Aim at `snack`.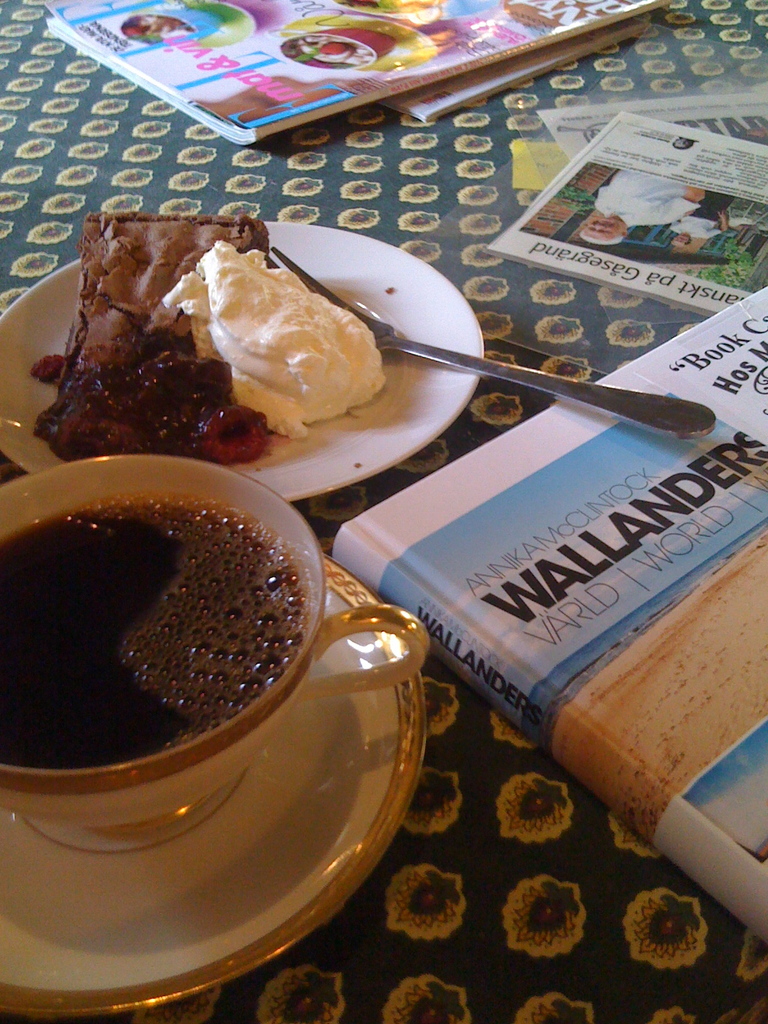
Aimed at <box>40,230,399,486</box>.
